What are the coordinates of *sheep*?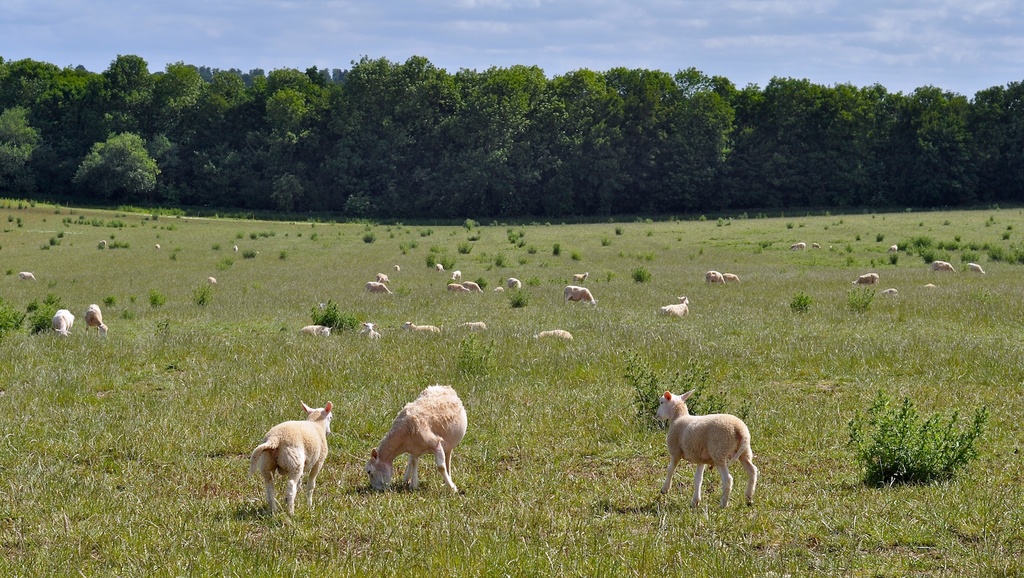
locate(562, 285, 593, 306).
